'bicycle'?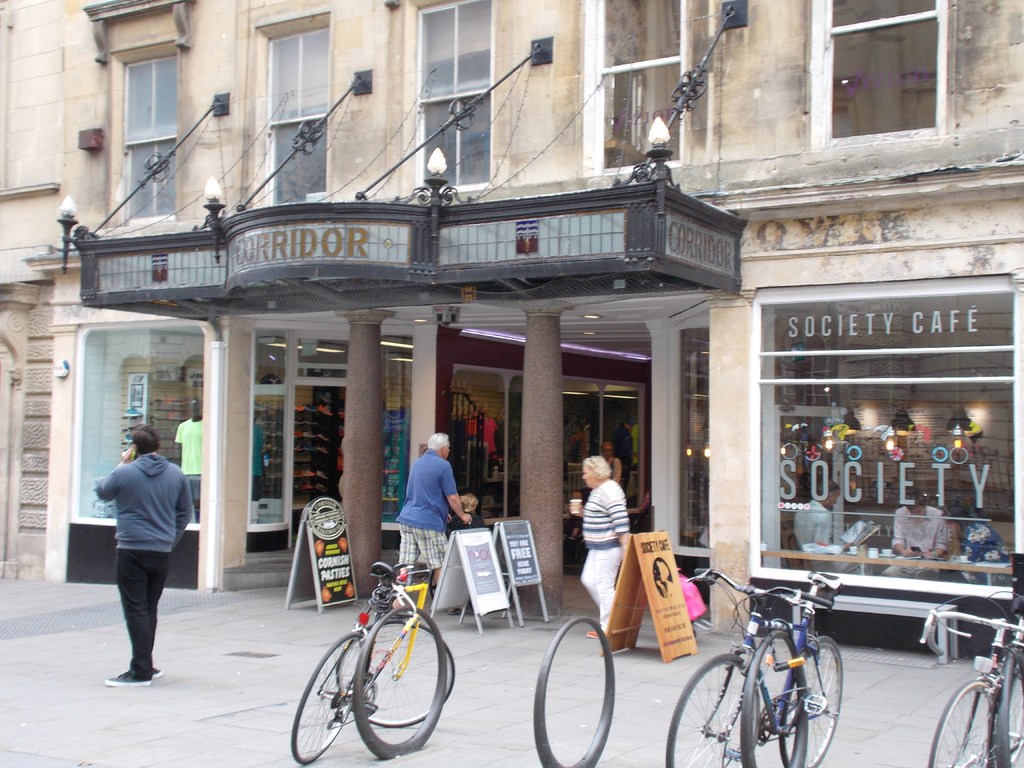
663, 568, 845, 767
